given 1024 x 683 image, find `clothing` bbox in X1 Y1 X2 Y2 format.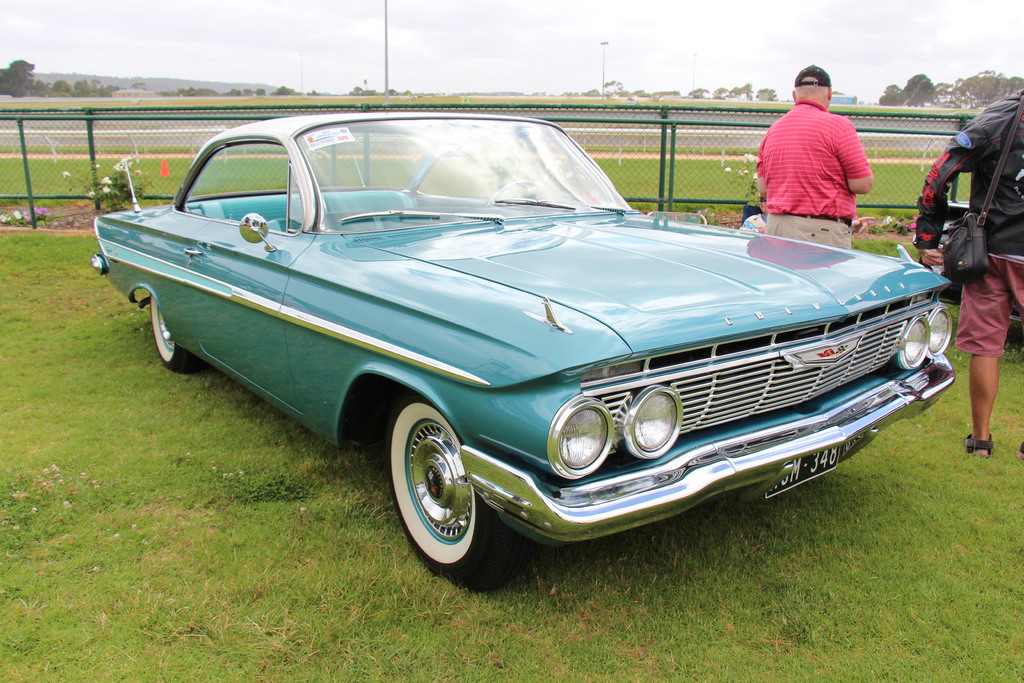
915 92 1023 357.
